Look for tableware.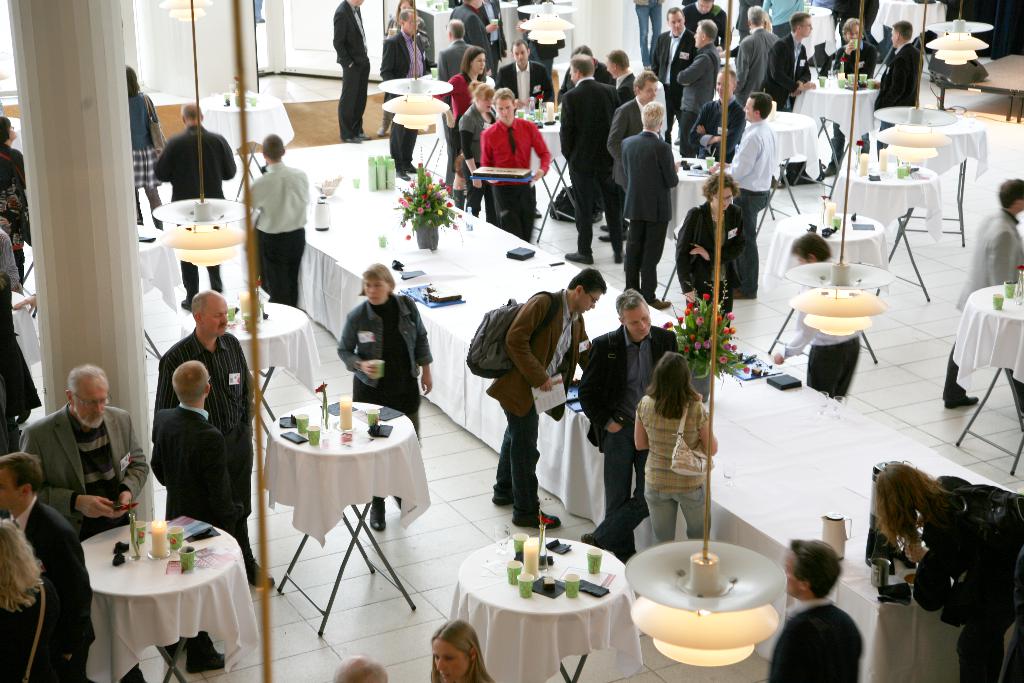
Found: Rect(166, 524, 186, 554).
